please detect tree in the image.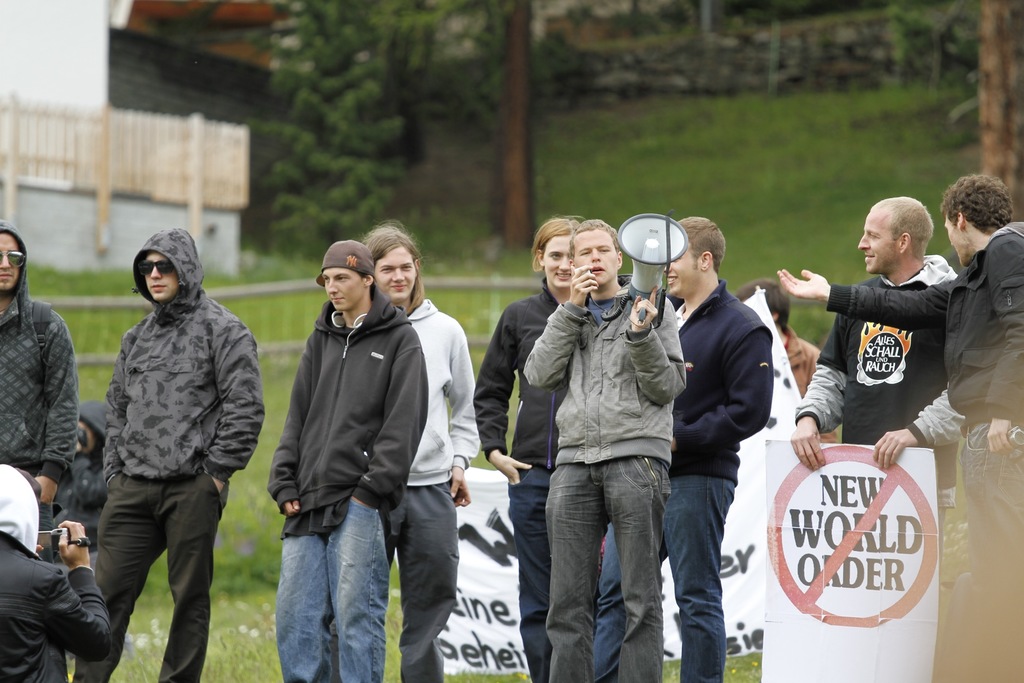
pyautogui.locateOnScreen(247, 0, 447, 265).
